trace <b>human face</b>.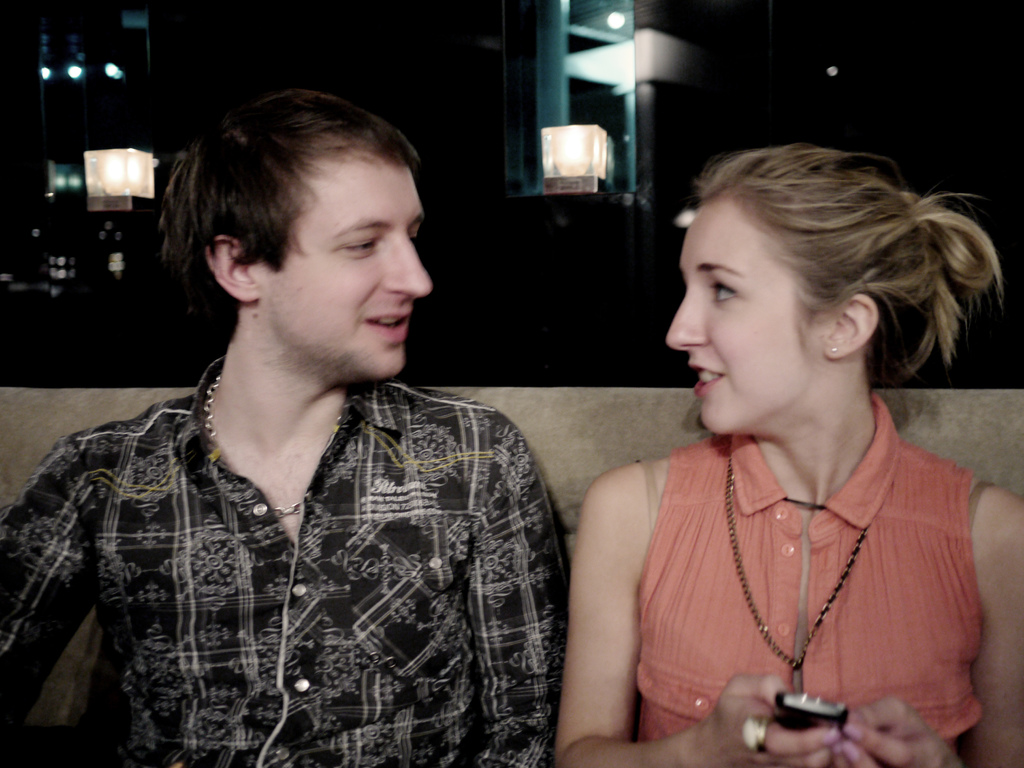
Traced to (left=665, top=202, right=821, bottom=434).
